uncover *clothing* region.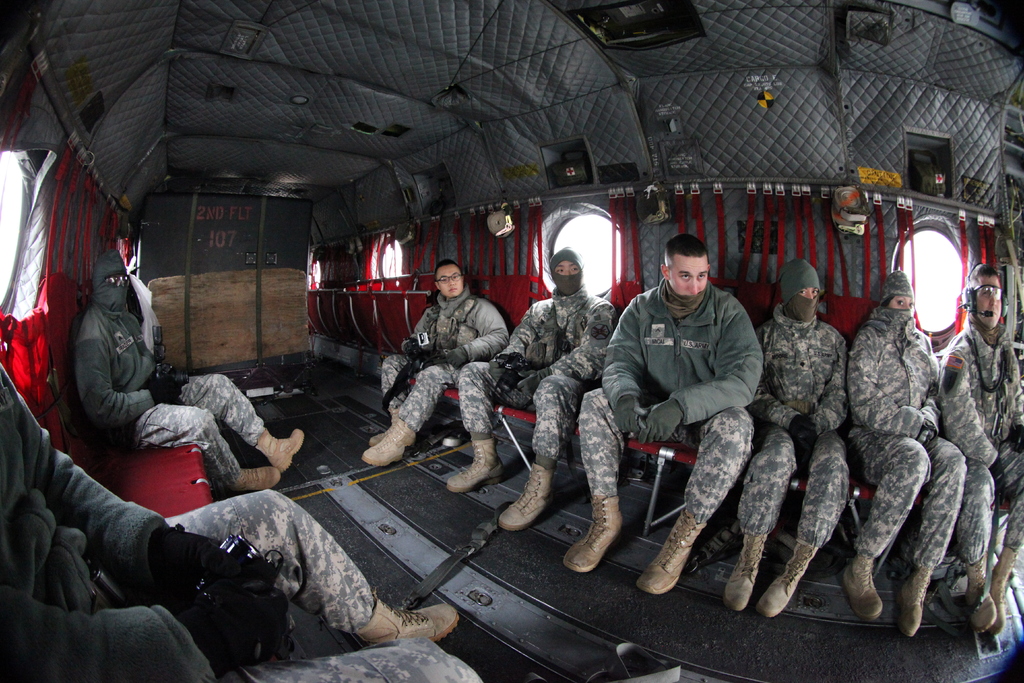
Uncovered: left=456, top=284, right=614, bottom=466.
